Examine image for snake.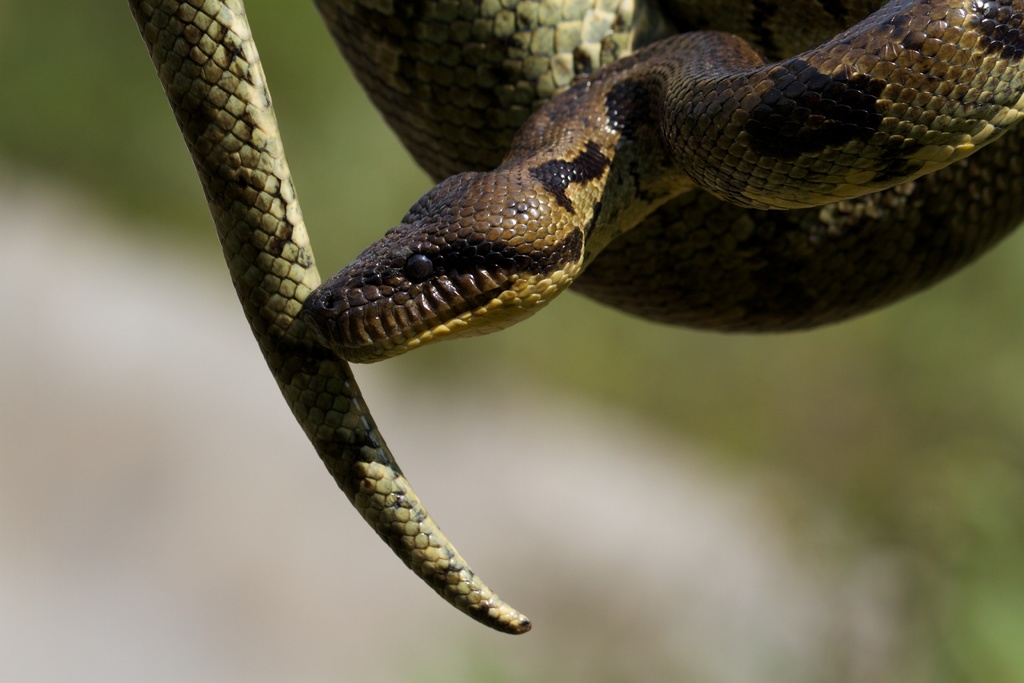
Examination result: [left=122, top=0, right=1023, bottom=637].
